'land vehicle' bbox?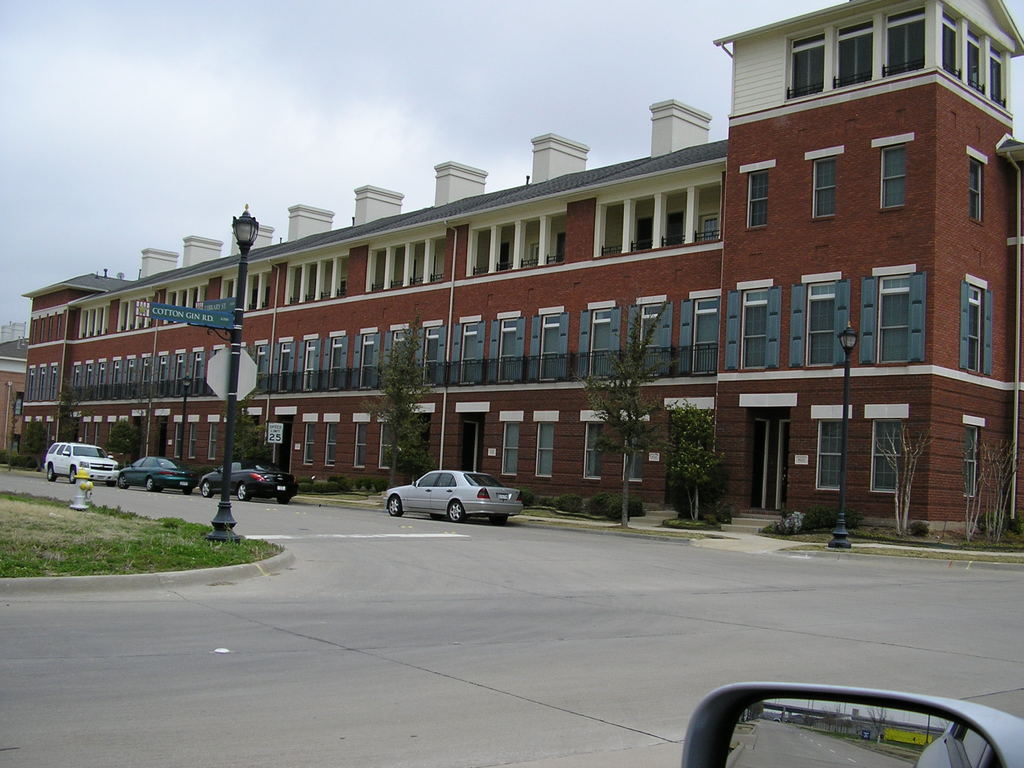
(42,438,120,485)
